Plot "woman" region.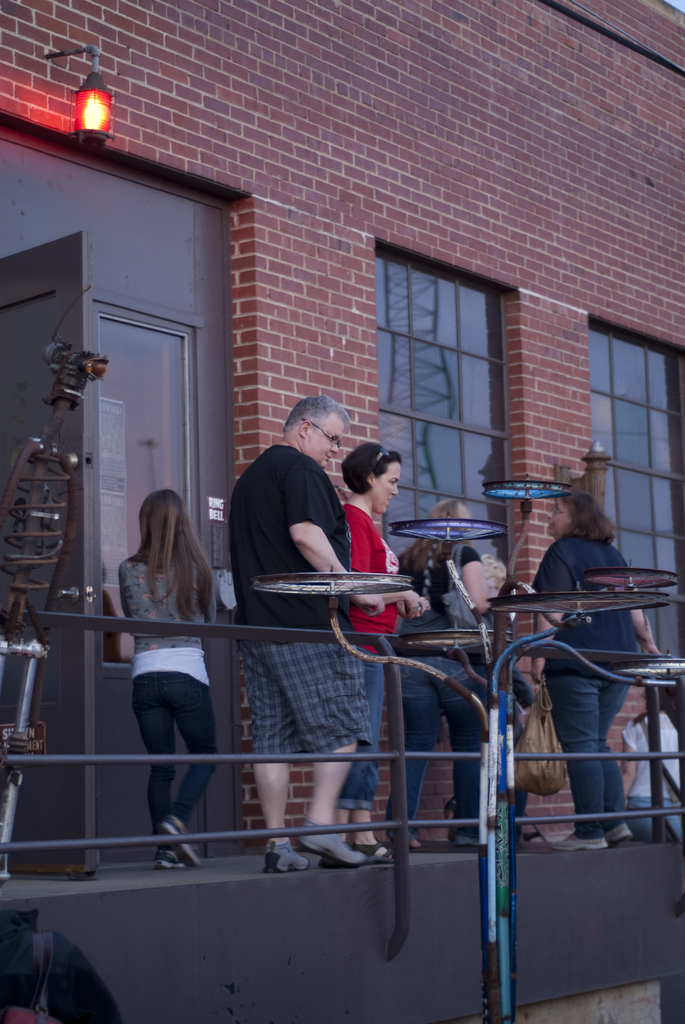
Plotted at (527, 489, 665, 846).
